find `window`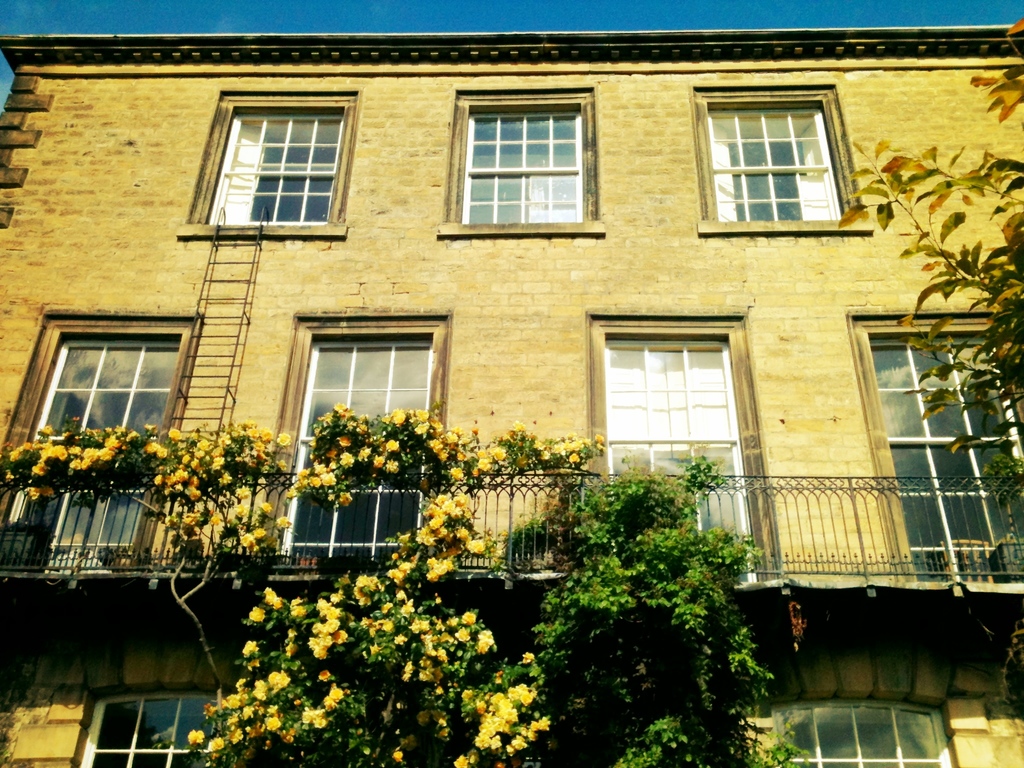
(701,108,847,223)
